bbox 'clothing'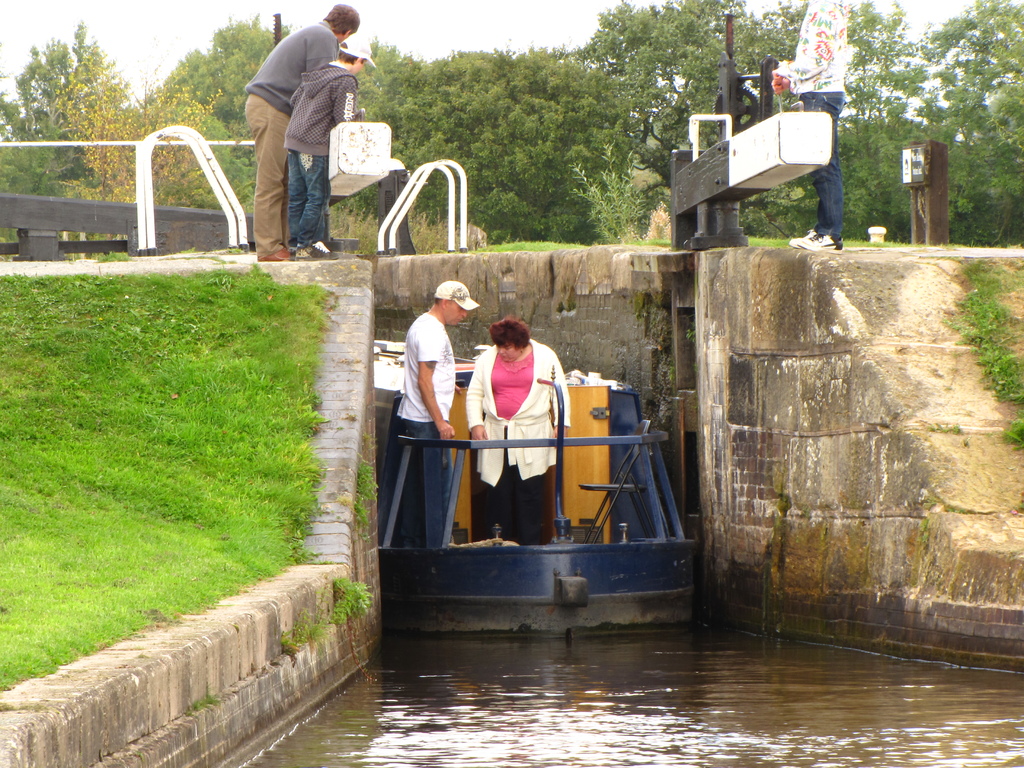
<box>397,307,454,414</box>
